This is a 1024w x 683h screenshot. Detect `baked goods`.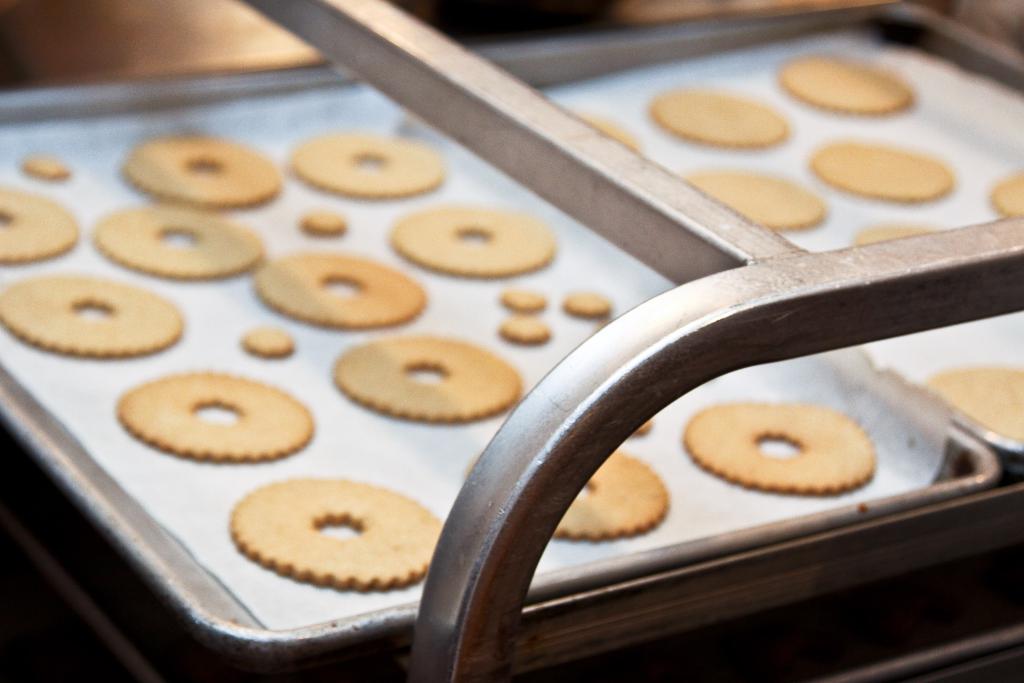
l=990, t=167, r=1023, b=215.
